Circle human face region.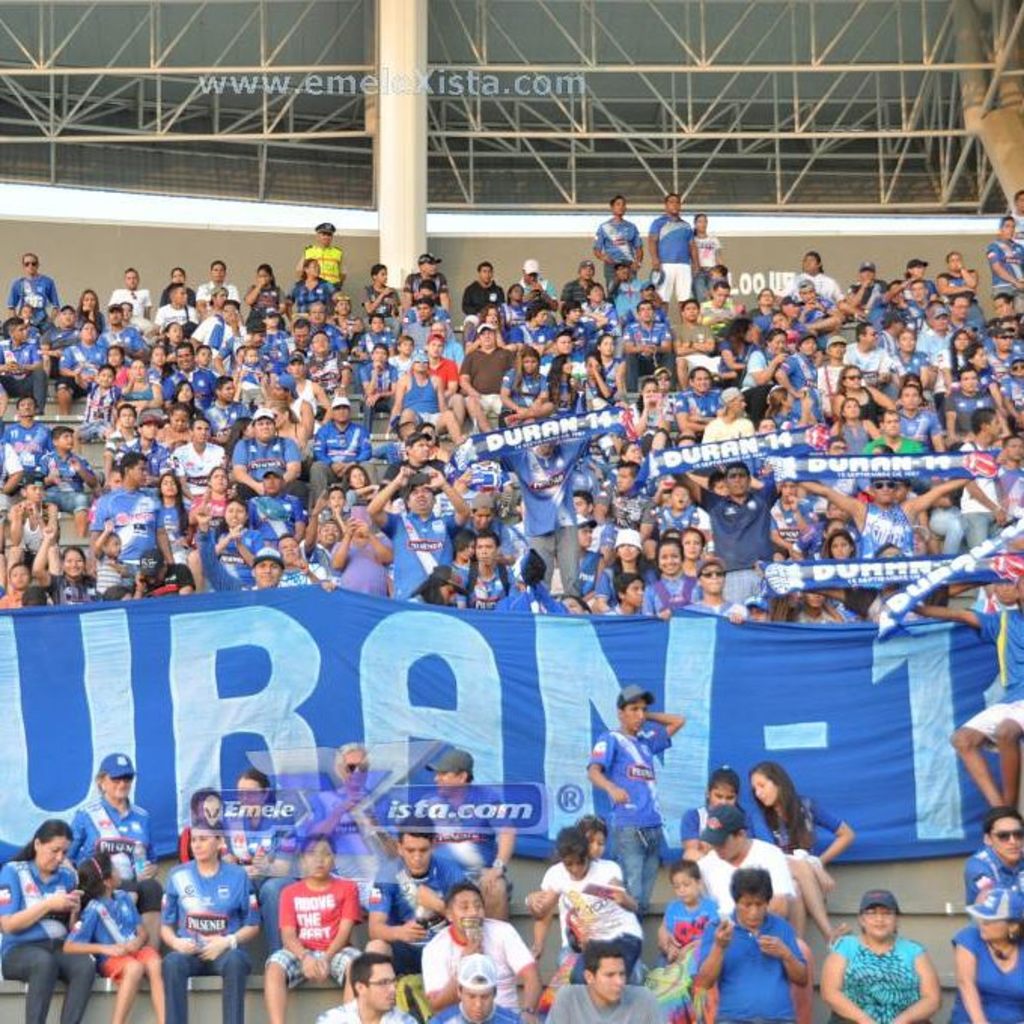
Region: region(450, 882, 480, 938).
